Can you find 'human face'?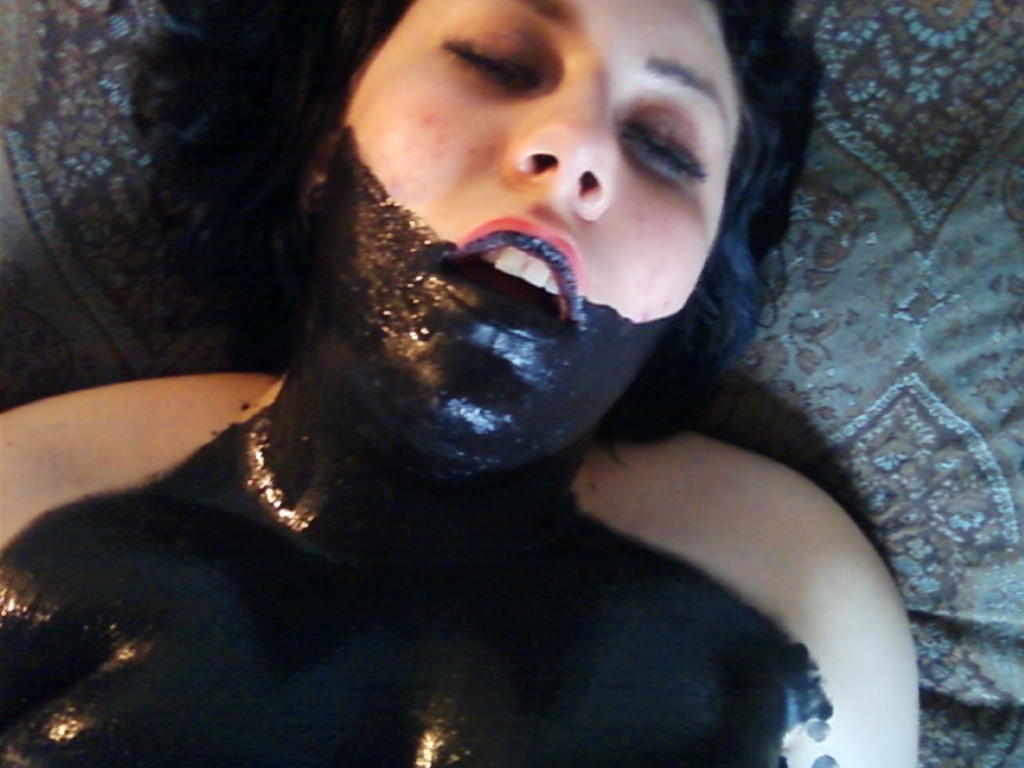
Yes, bounding box: <bbox>335, 0, 740, 467</bbox>.
